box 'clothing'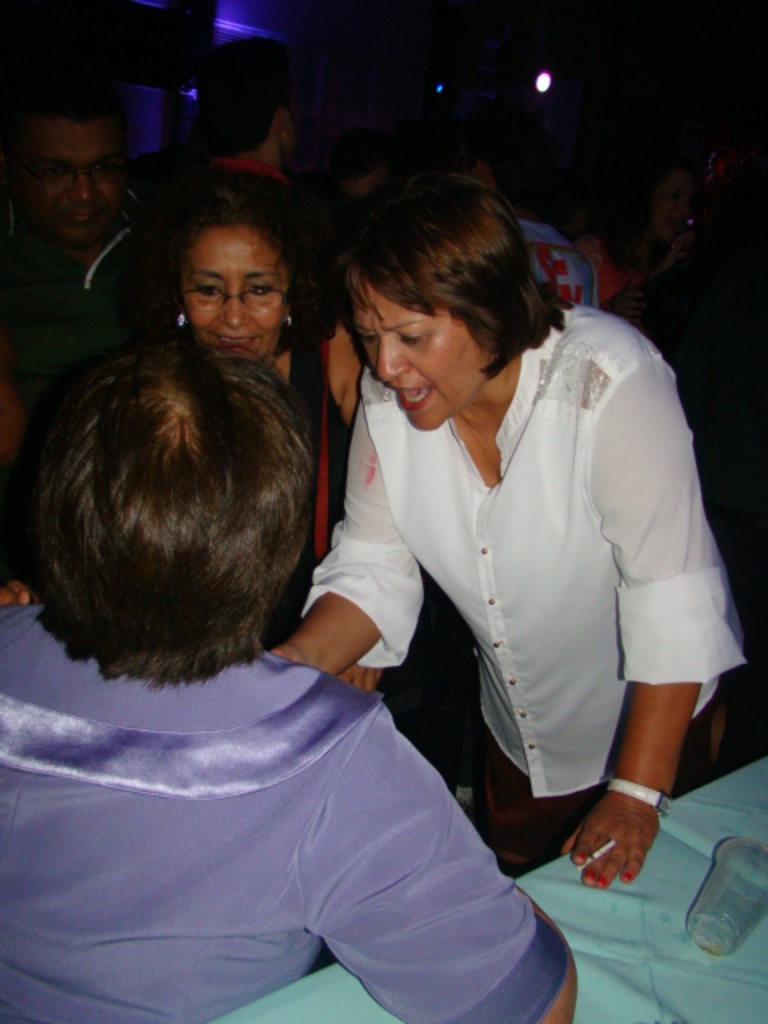
[left=0, top=630, right=558, bottom=1022]
